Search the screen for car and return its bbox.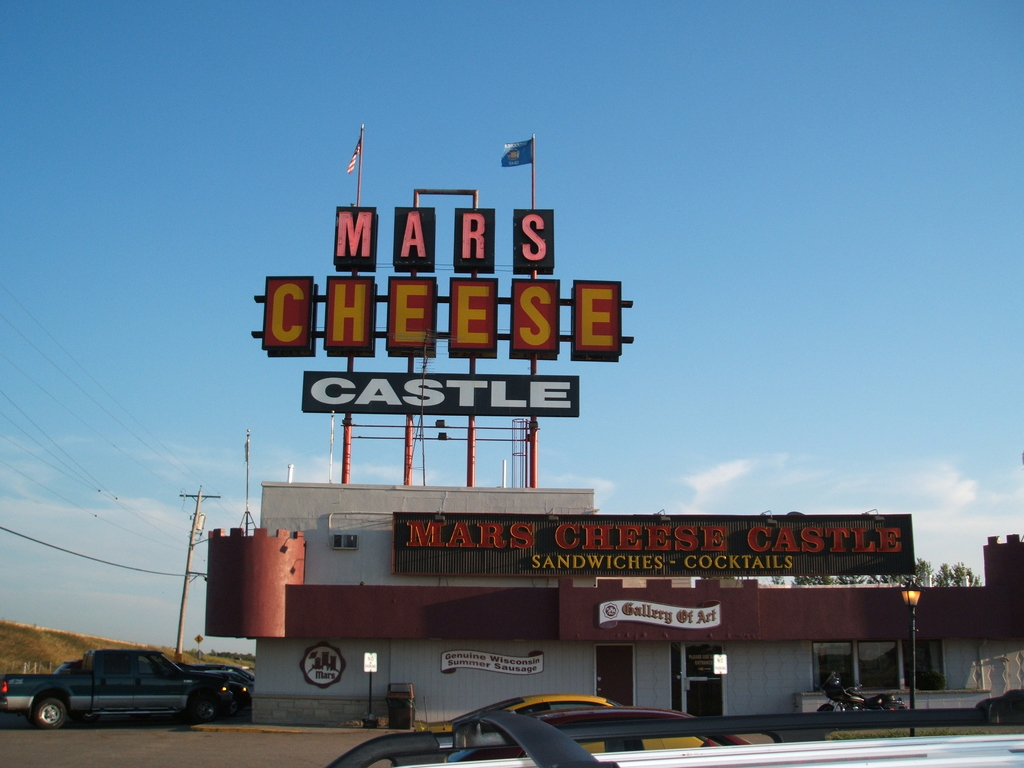
Found: [left=534, top=707, right=748, bottom=746].
